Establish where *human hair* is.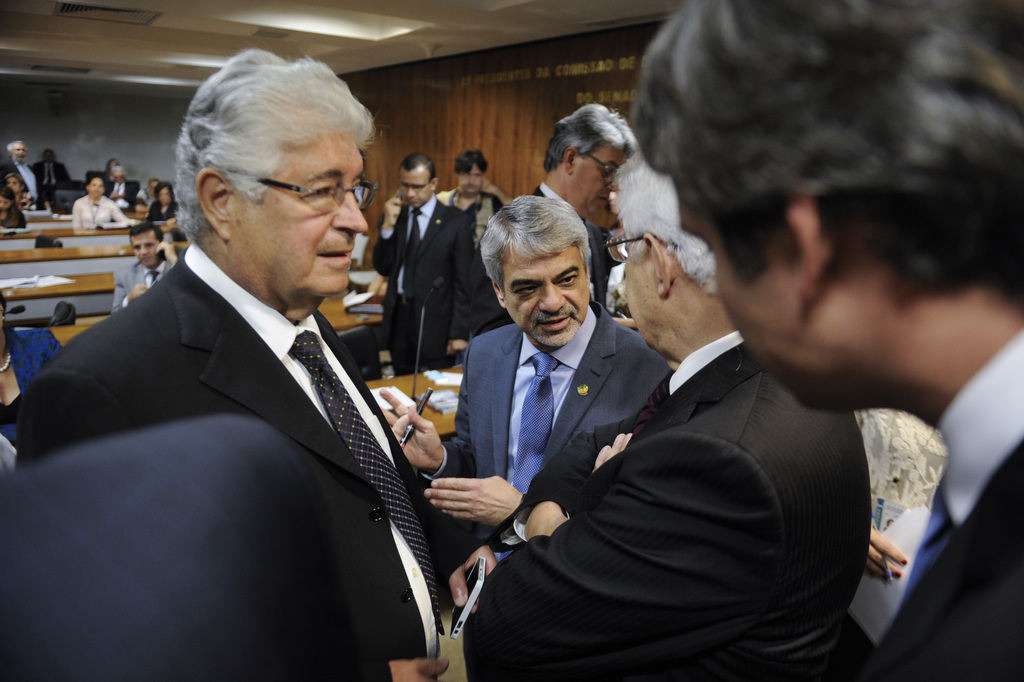
Established at 543 103 639 174.
